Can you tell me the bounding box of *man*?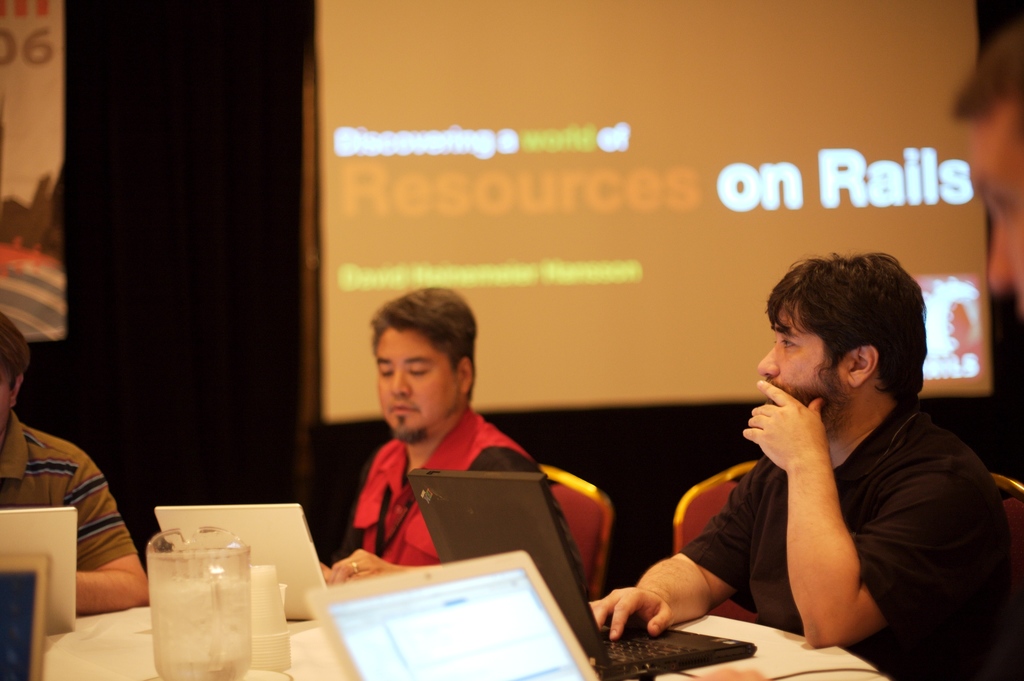
pyautogui.locateOnScreen(0, 305, 152, 615).
